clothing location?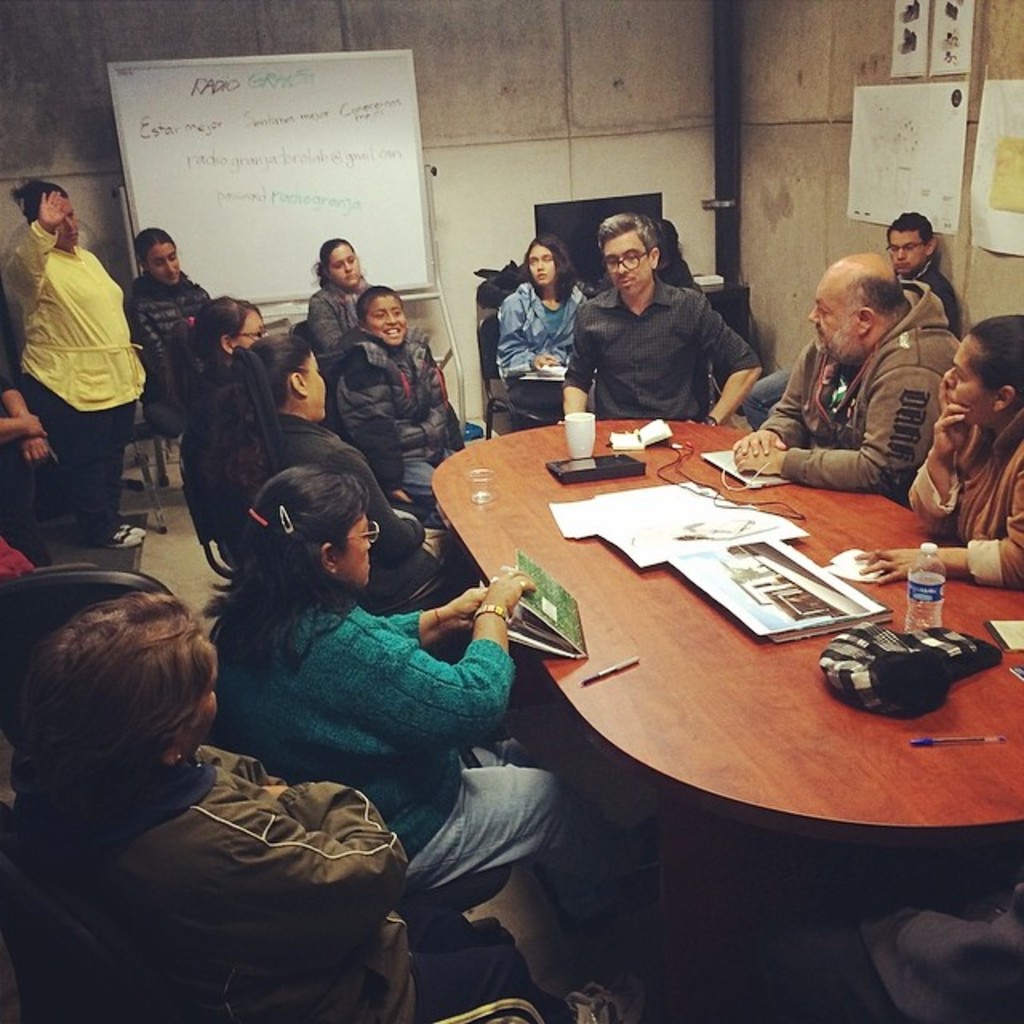
rect(216, 574, 622, 883)
